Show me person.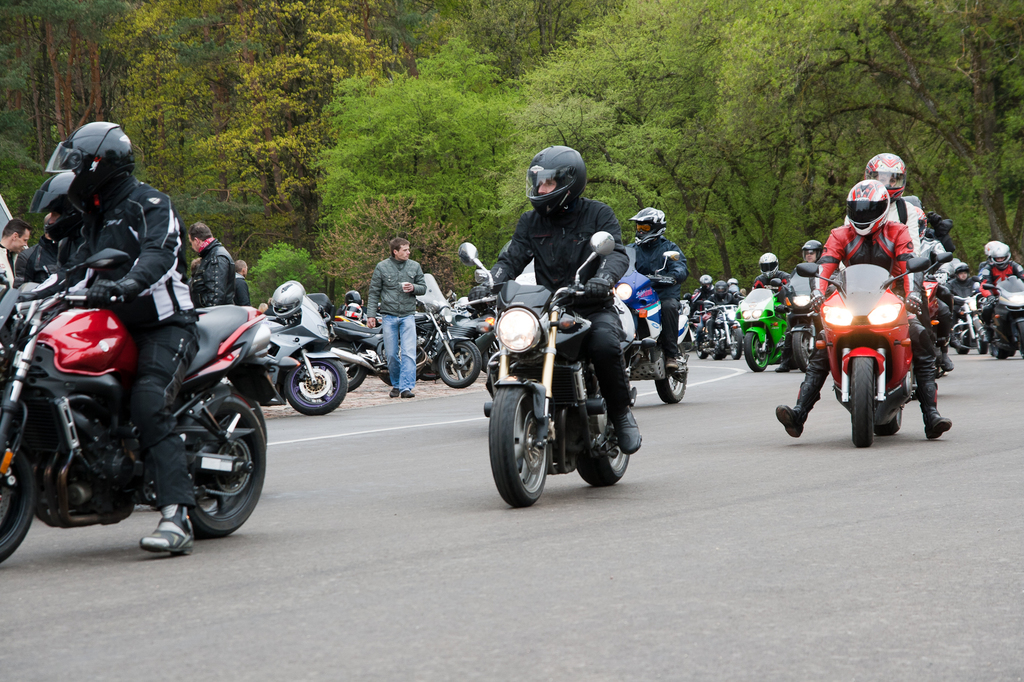
person is here: [989,239,1023,298].
